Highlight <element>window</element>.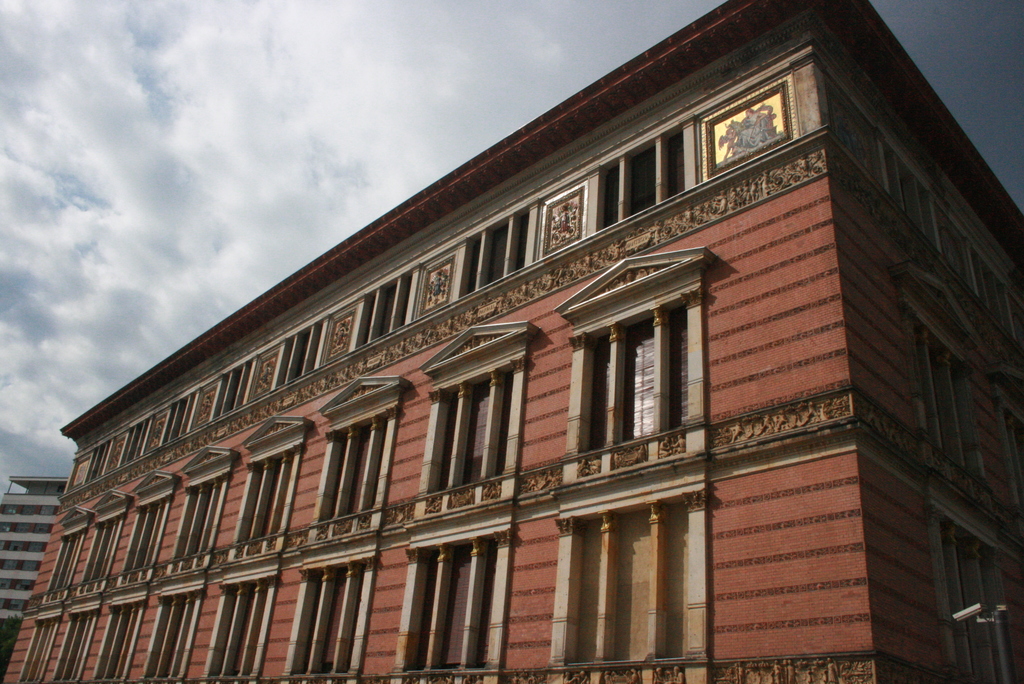
Highlighted region: Rect(94, 591, 148, 683).
